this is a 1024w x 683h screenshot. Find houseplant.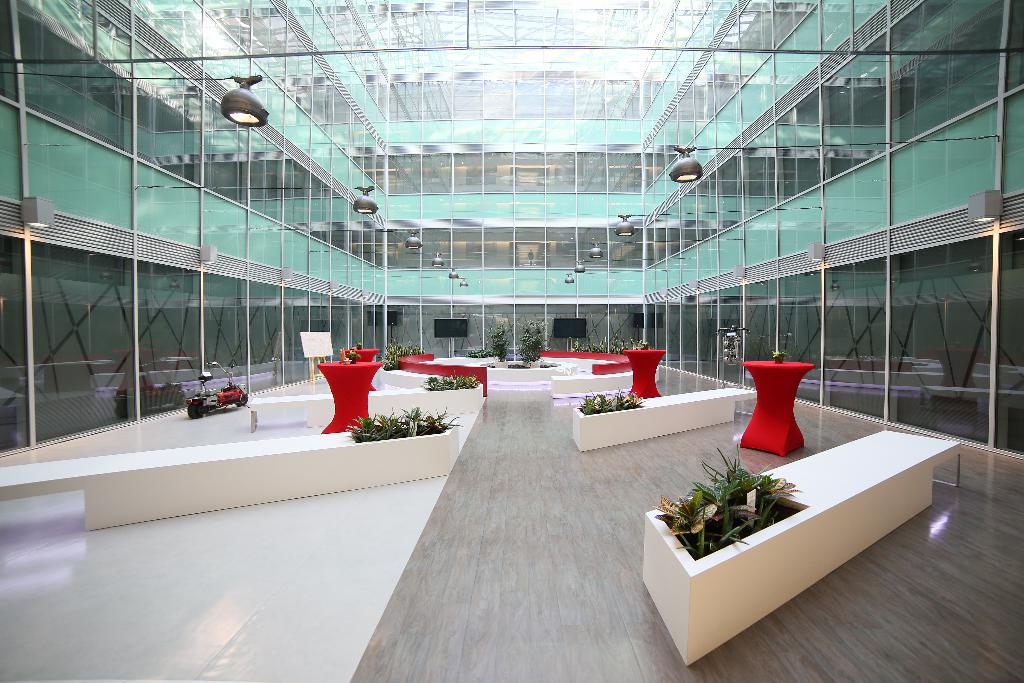
Bounding box: locate(516, 324, 551, 371).
